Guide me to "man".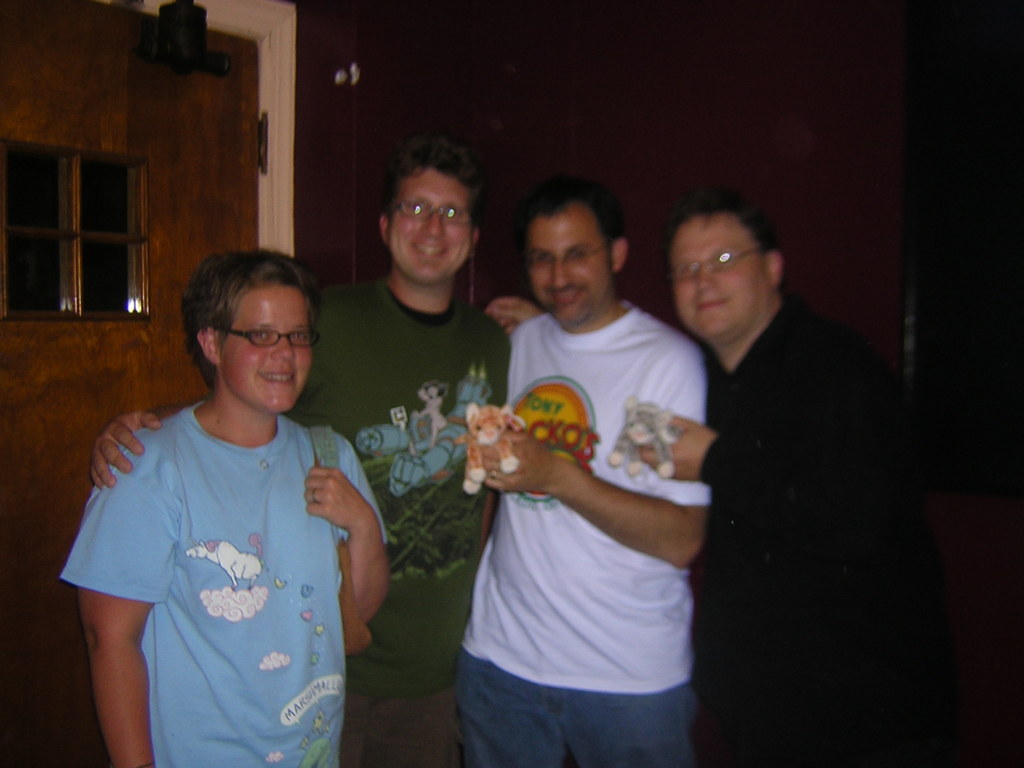
Guidance: {"left": 88, "top": 143, "right": 515, "bottom": 767}.
